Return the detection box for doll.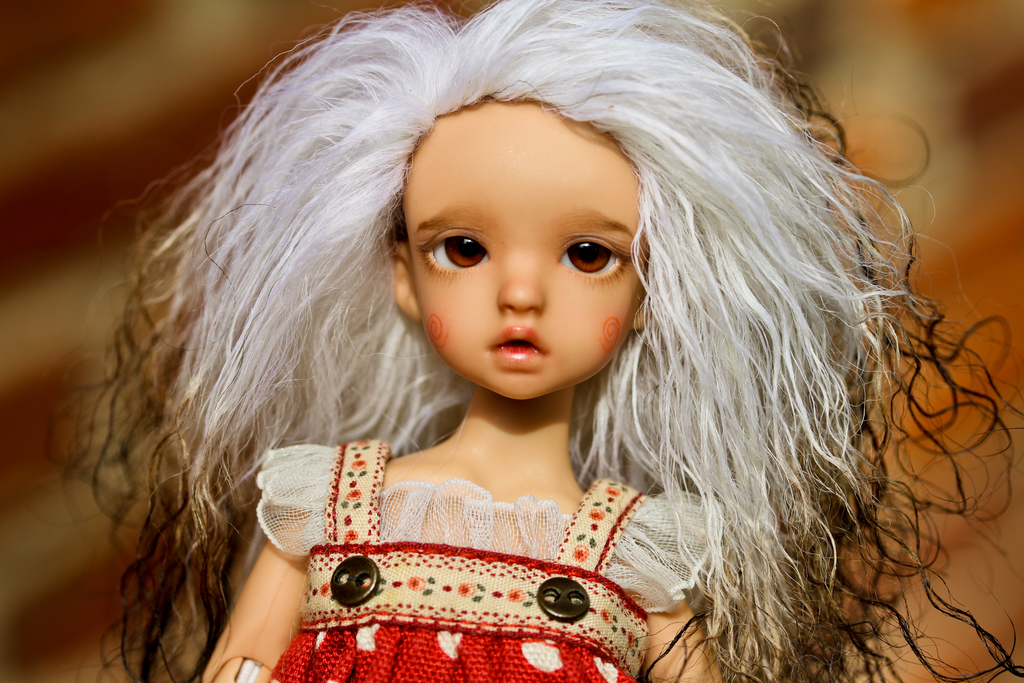
bbox=[42, 0, 1018, 664].
